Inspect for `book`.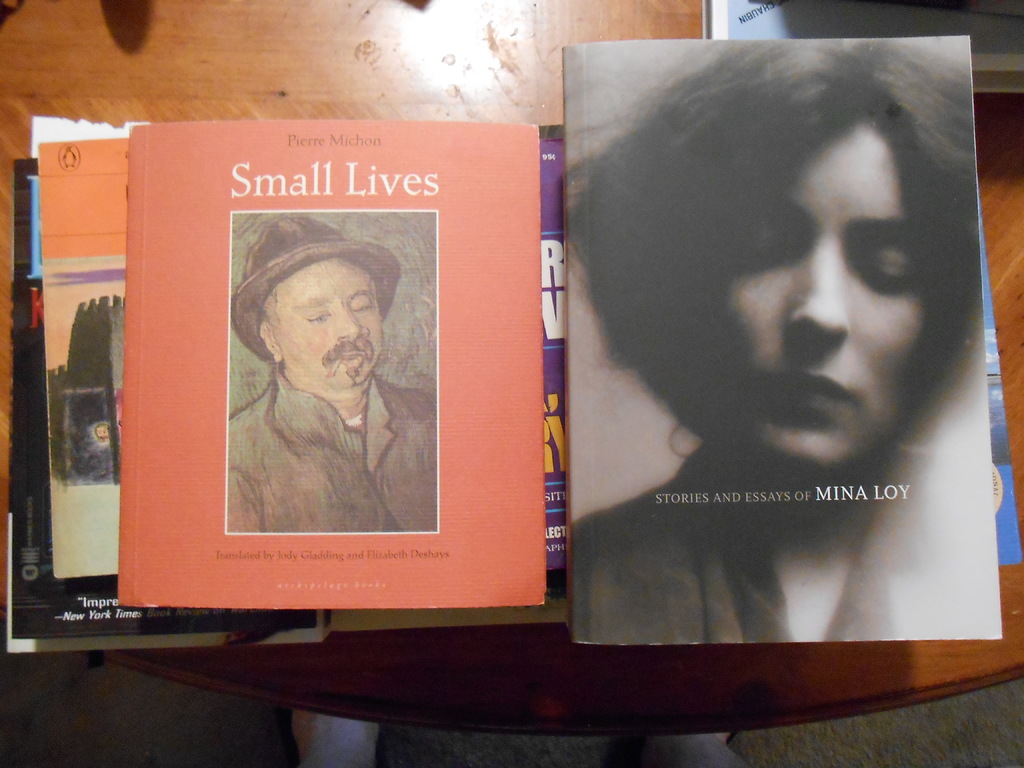
Inspection: select_region(46, 138, 128, 584).
